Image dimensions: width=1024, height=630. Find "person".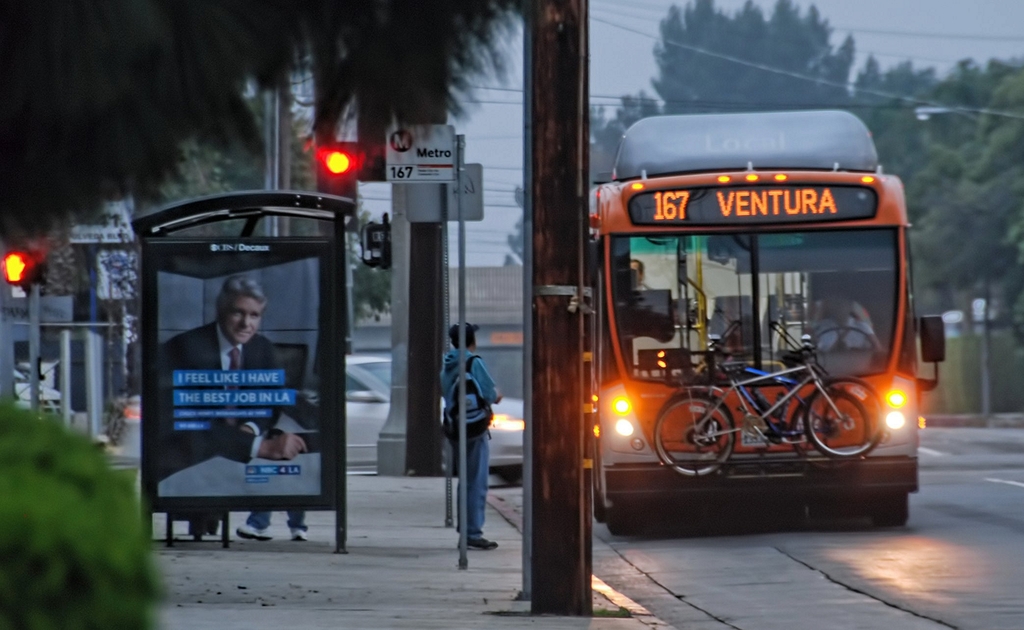
806, 289, 881, 351.
